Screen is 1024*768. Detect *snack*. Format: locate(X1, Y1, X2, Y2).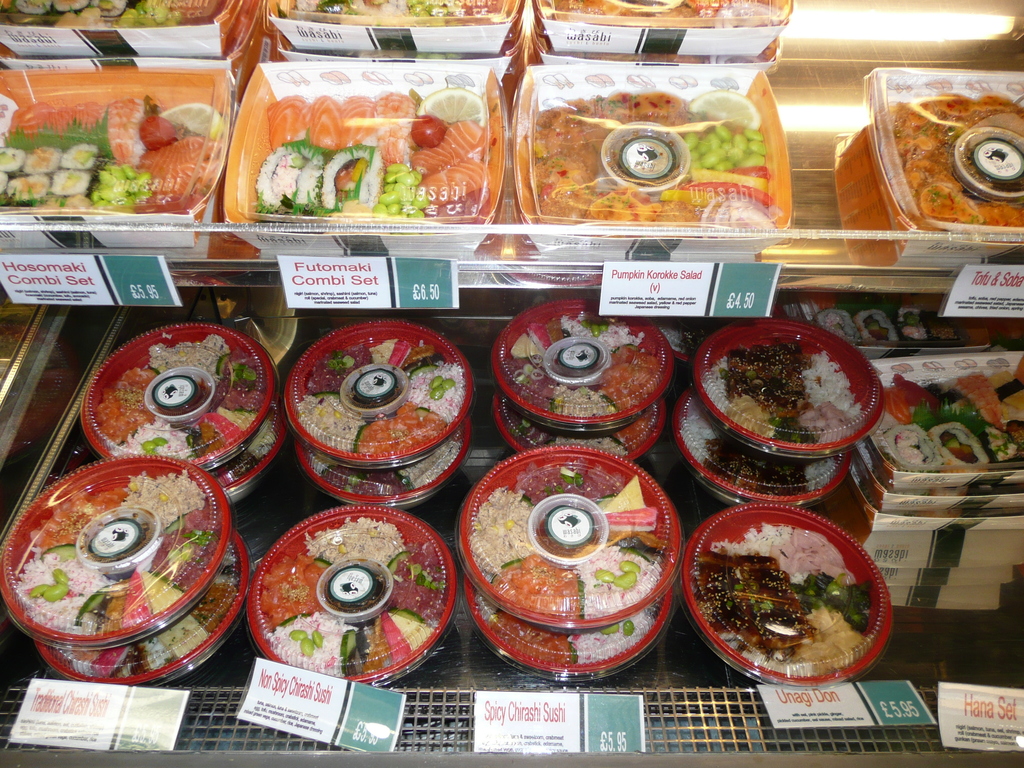
locate(458, 445, 680, 687).
